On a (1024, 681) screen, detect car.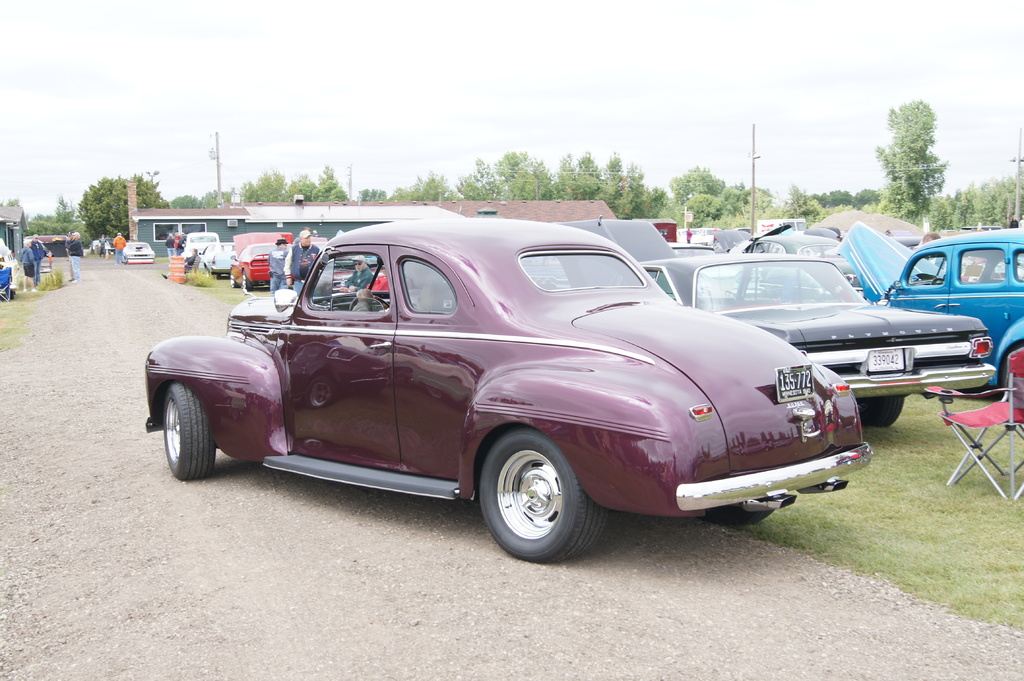
{"x1": 674, "y1": 226, "x2": 710, "y2": 247}.
